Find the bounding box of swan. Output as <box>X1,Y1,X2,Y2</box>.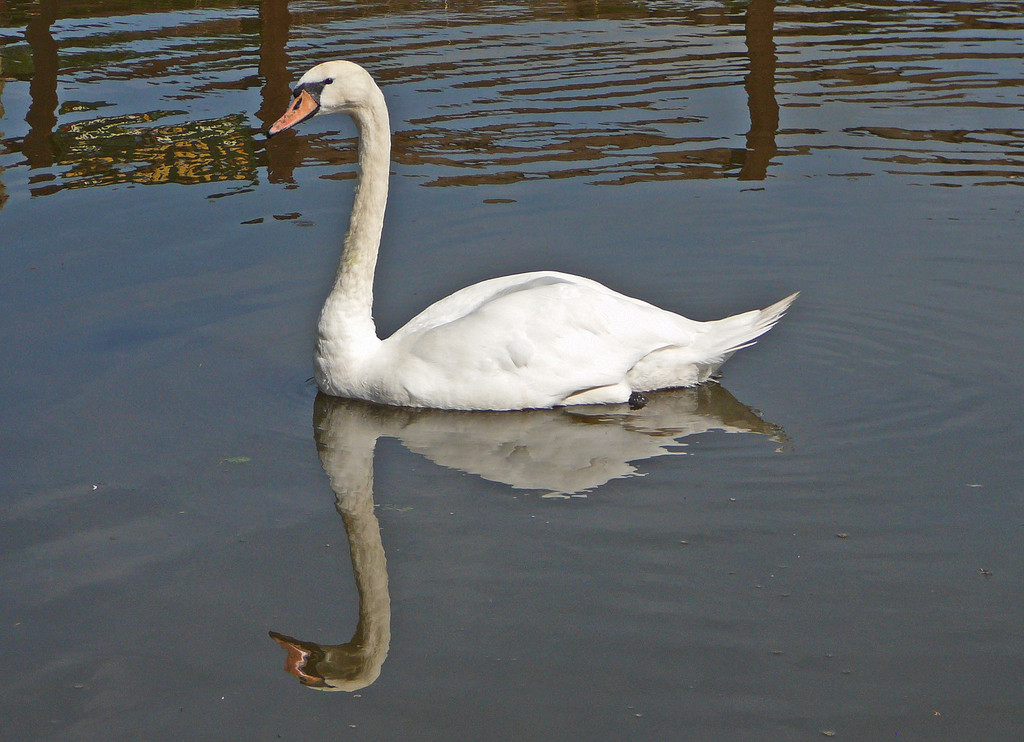
<box>251,55,804,429</box>.
